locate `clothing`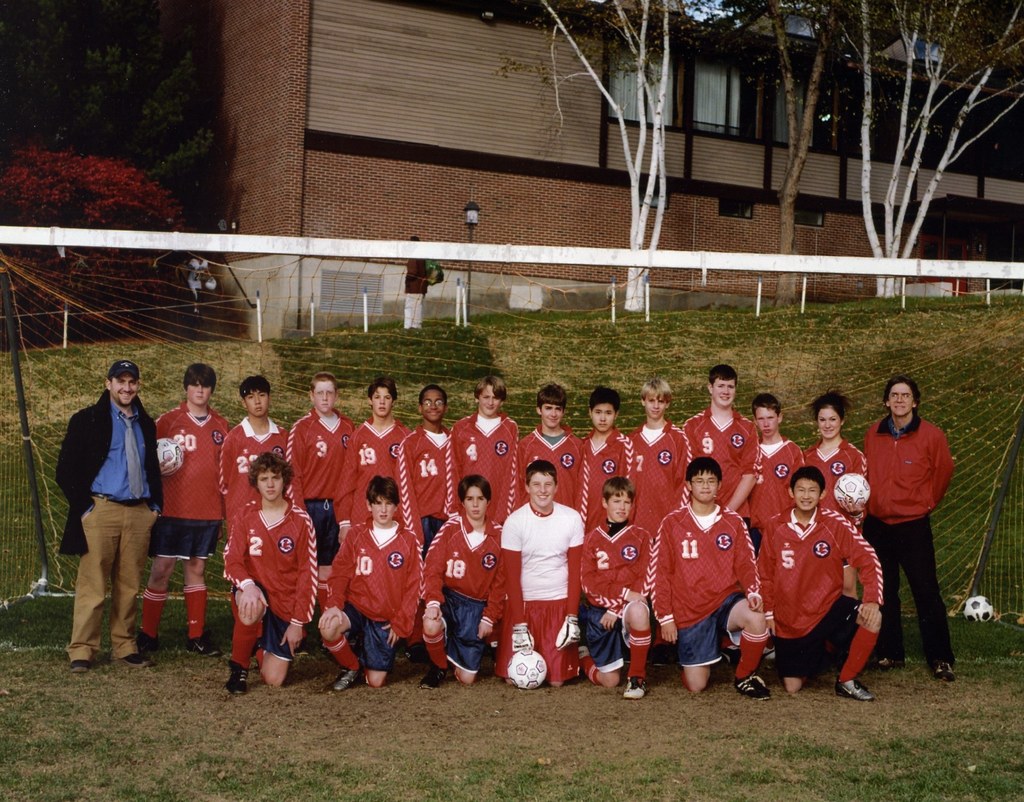
region(680, 404, 763, 525)
